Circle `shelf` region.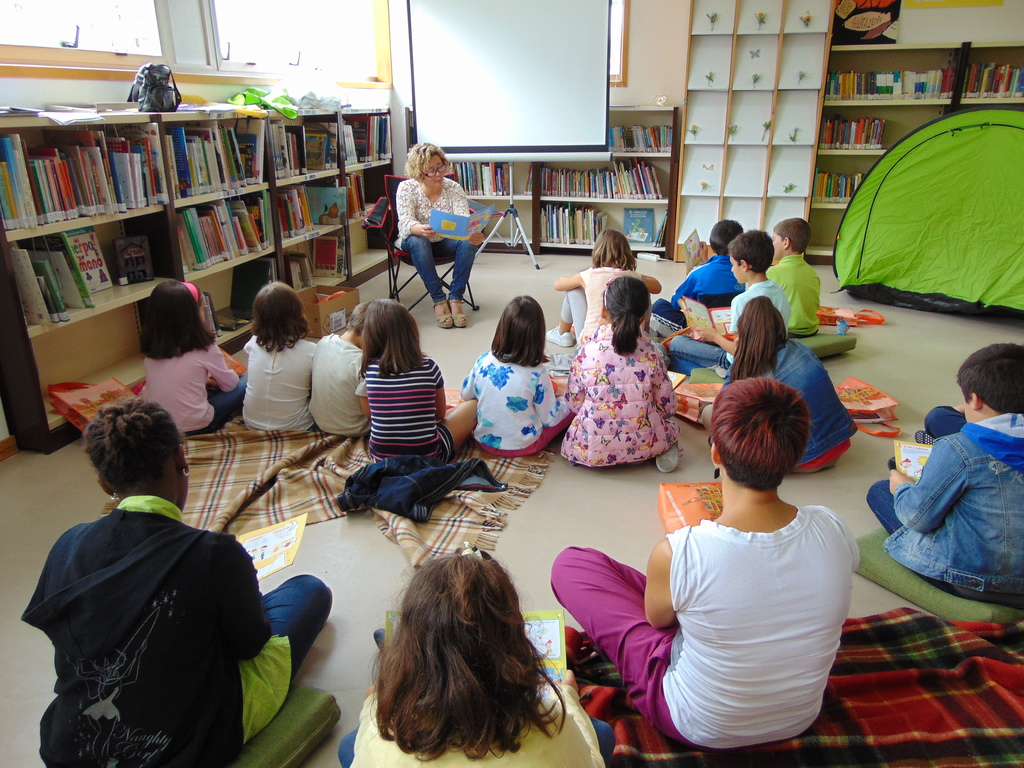
Region: Rect(681, 0, 850, 256).
